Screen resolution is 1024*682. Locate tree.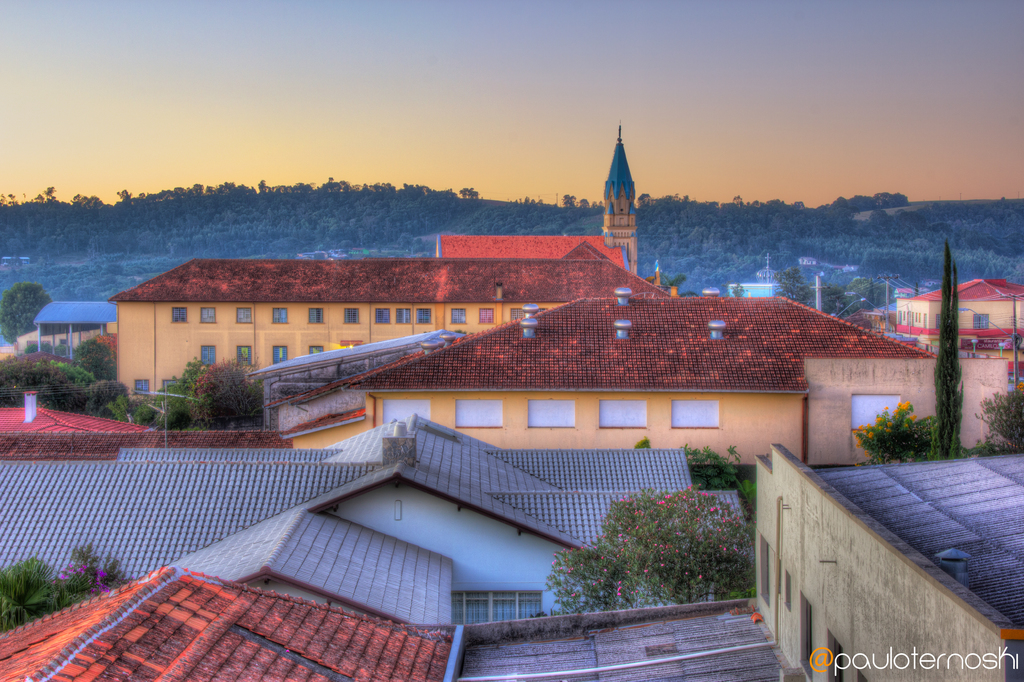
[817,277,848,315].
